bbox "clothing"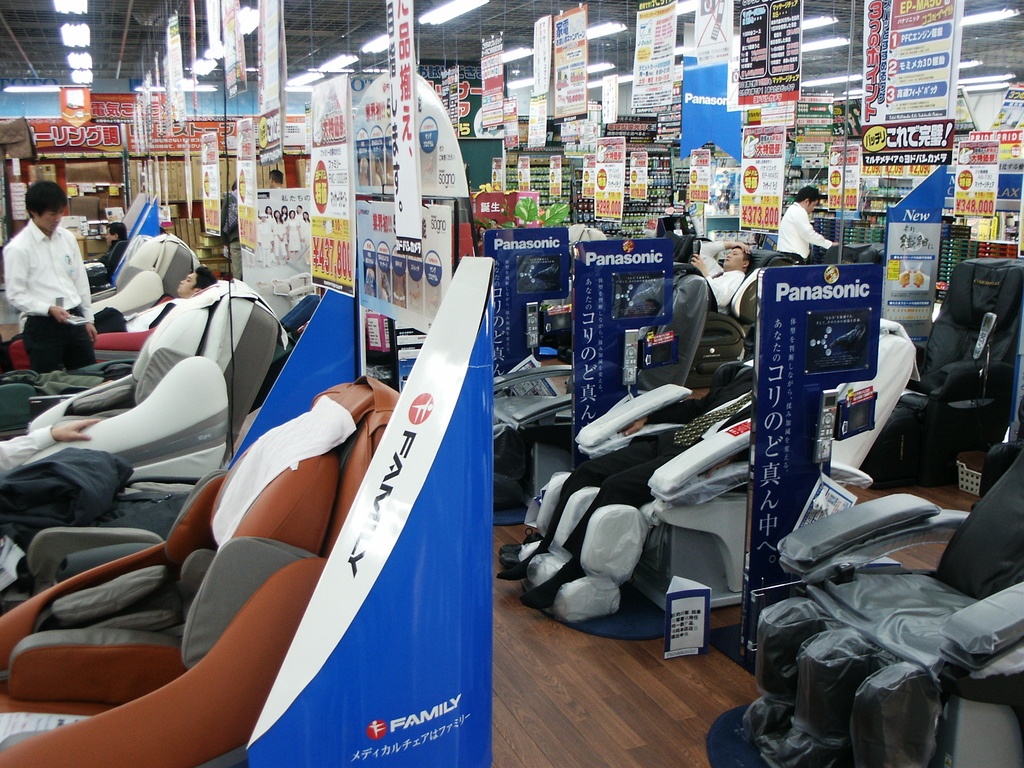
bbox(4, 214, 96, 321)
